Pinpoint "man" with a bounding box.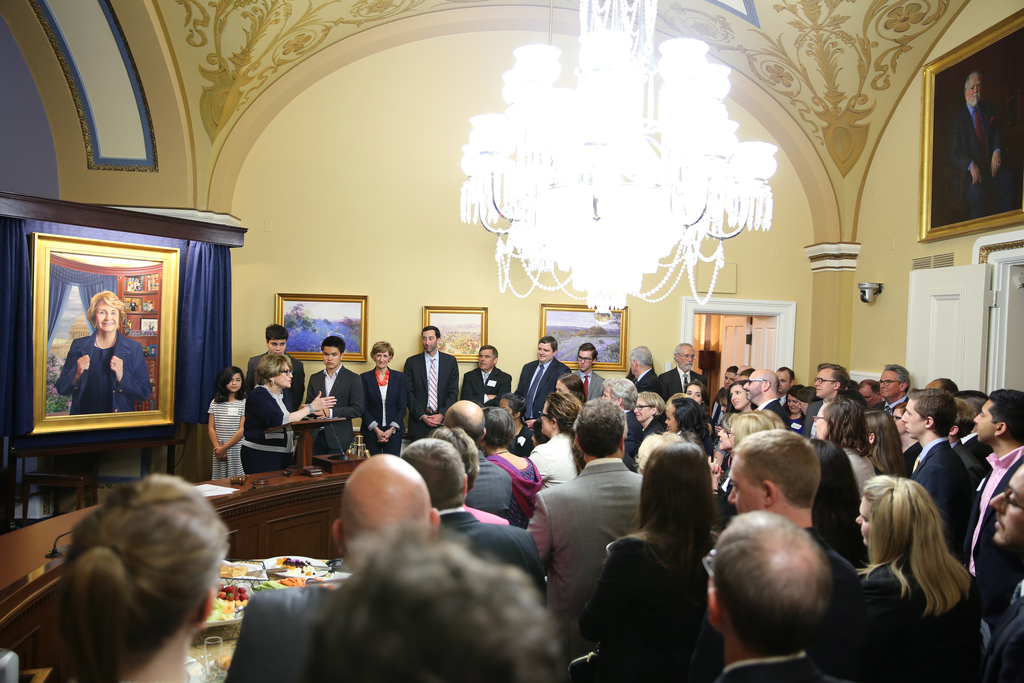
pyautogui.locateOnScreen(566, 343, 607, 402).
